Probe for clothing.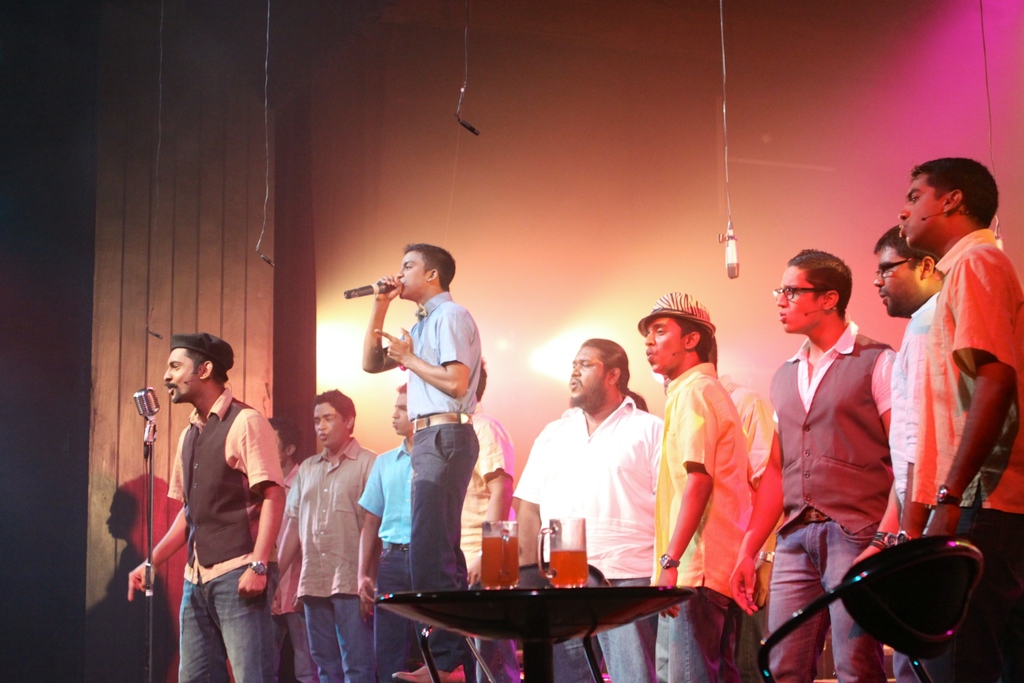
Probe result: 521:378:673:589.
